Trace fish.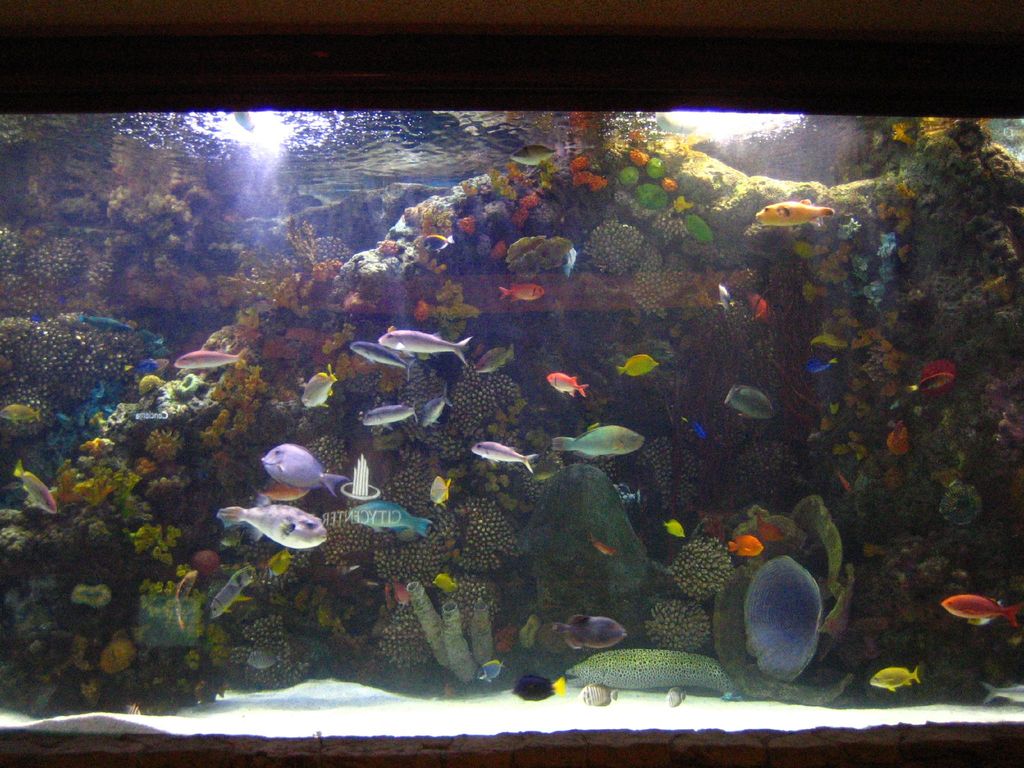
Traced to locate(721, 383, 779, 422).
